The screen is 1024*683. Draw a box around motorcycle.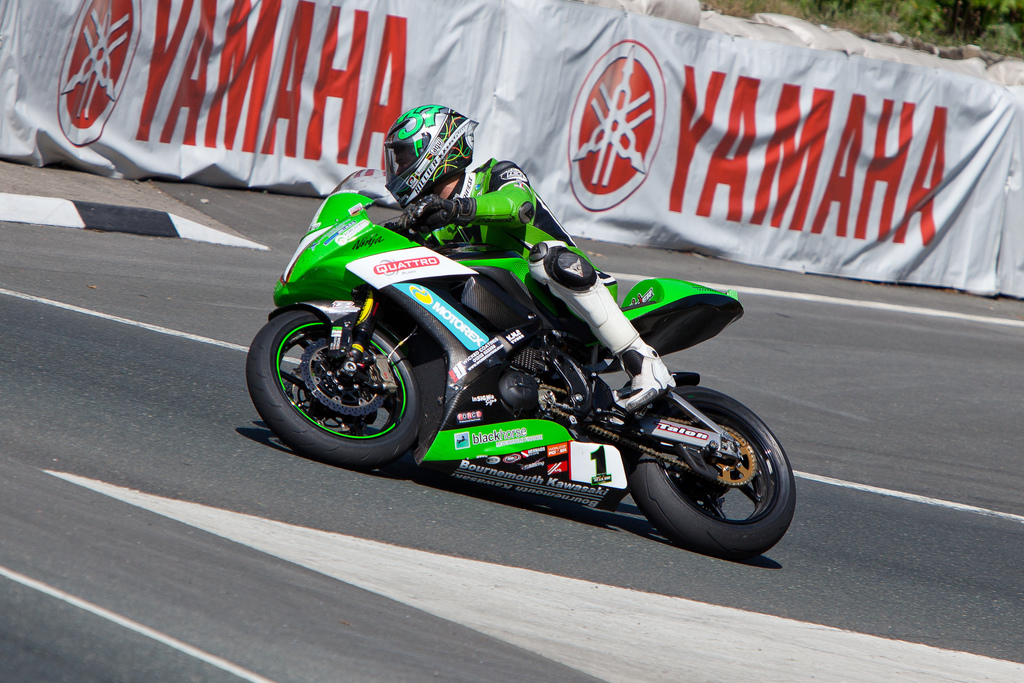
[264, 161, 787, 552].
